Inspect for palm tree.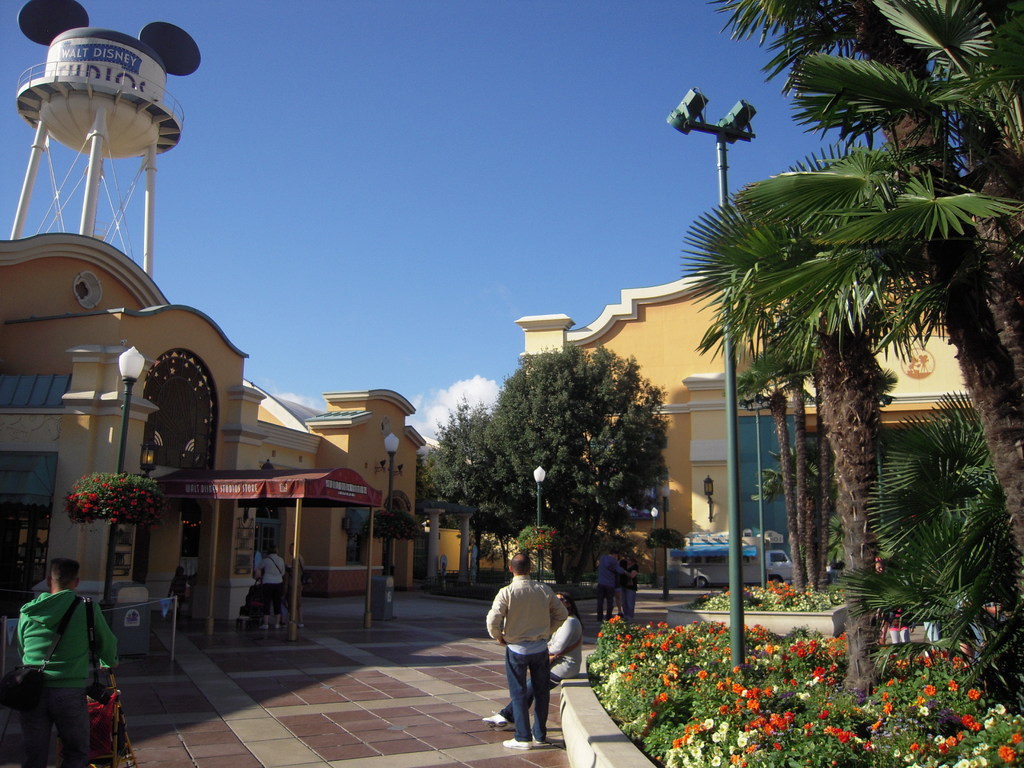
Inspection: 677,0,1023,708.
